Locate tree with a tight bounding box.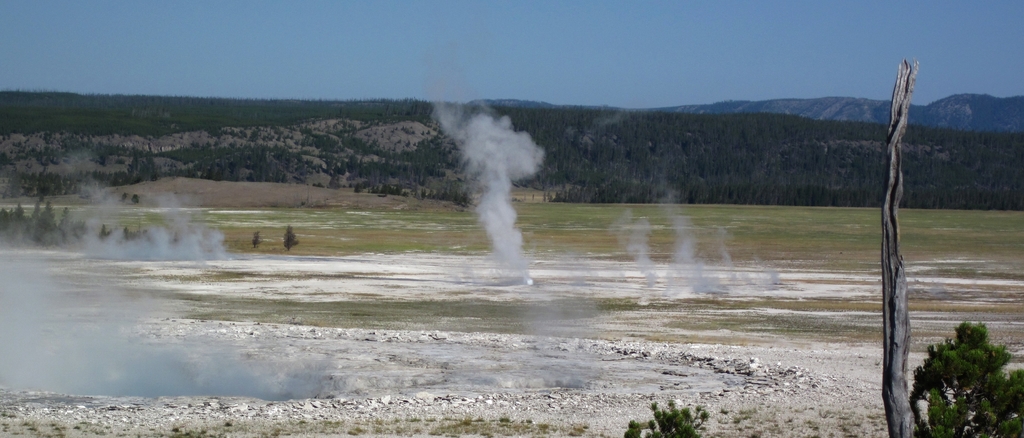
11:210:26:243.
